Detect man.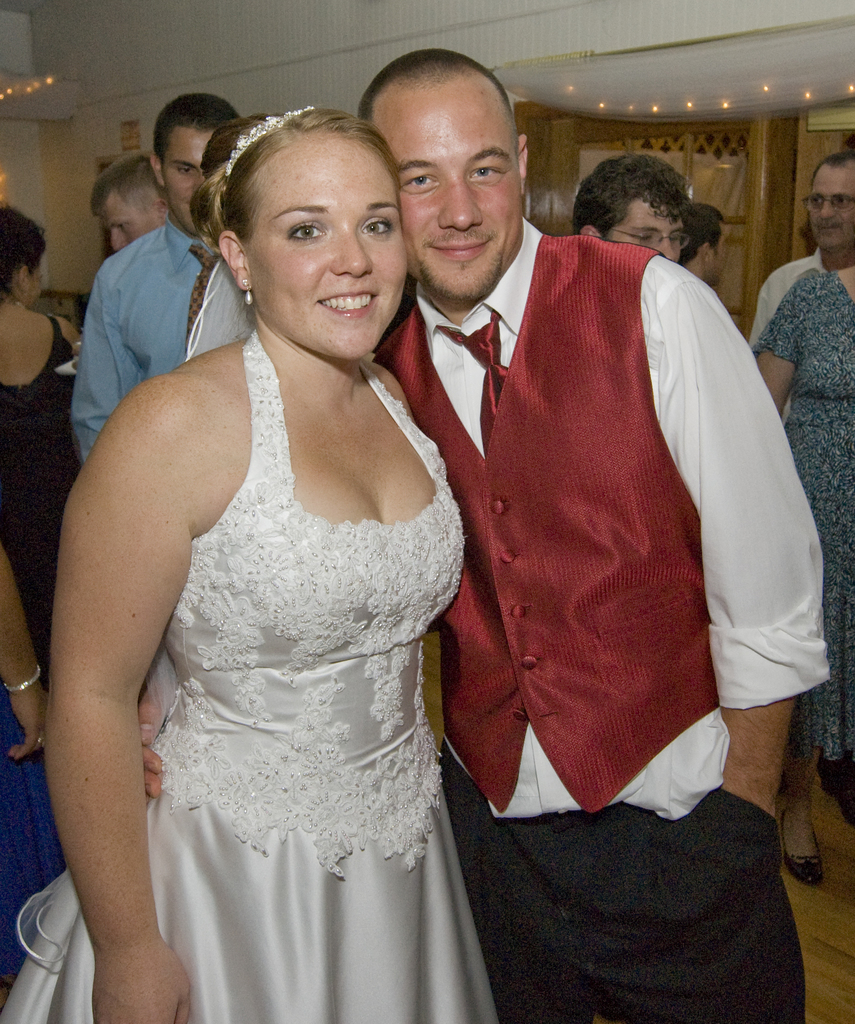
Detected at bbox(140, 50, 831, 1023).
